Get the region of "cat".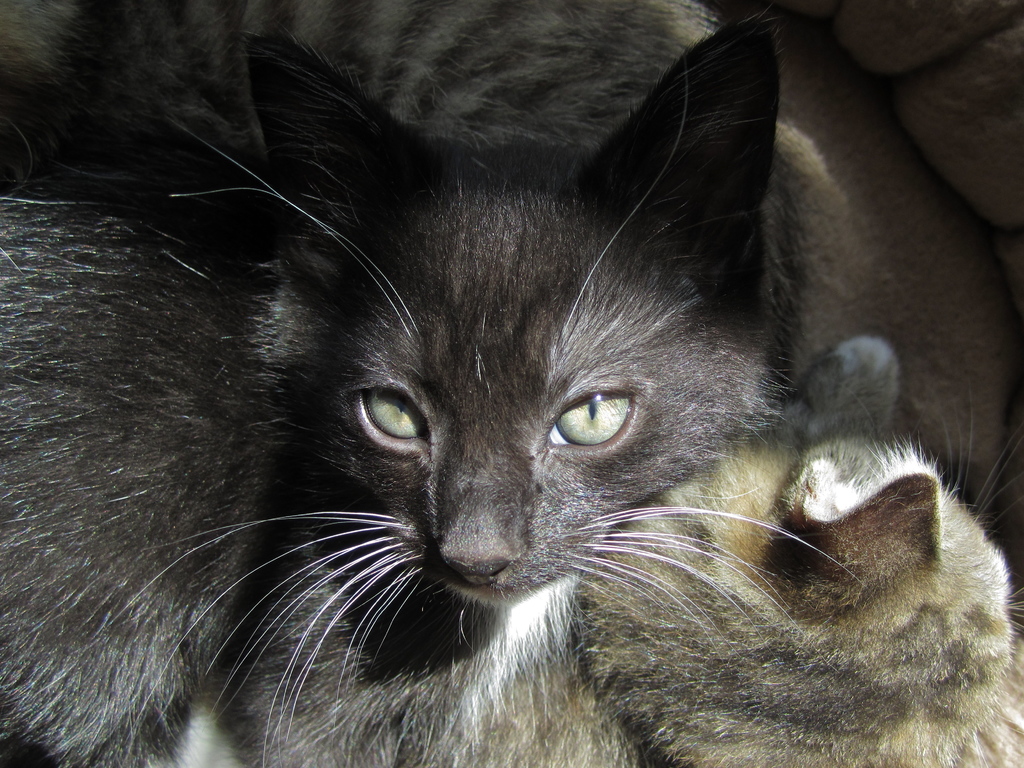
bbox(0, 0, 816, 767).
